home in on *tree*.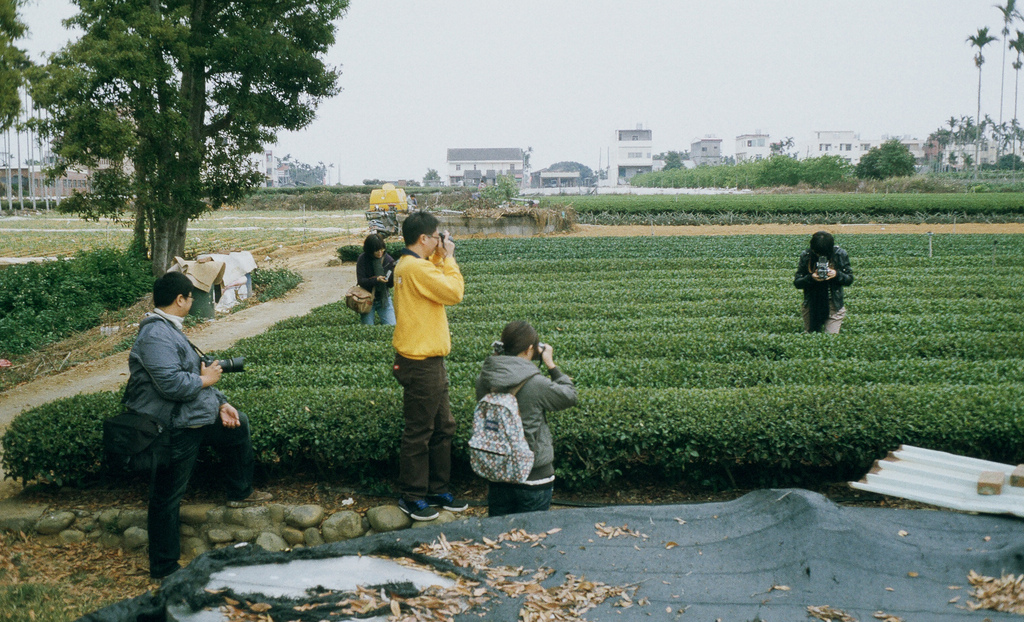
Homed in at crop(0, 0, 44, 127).
